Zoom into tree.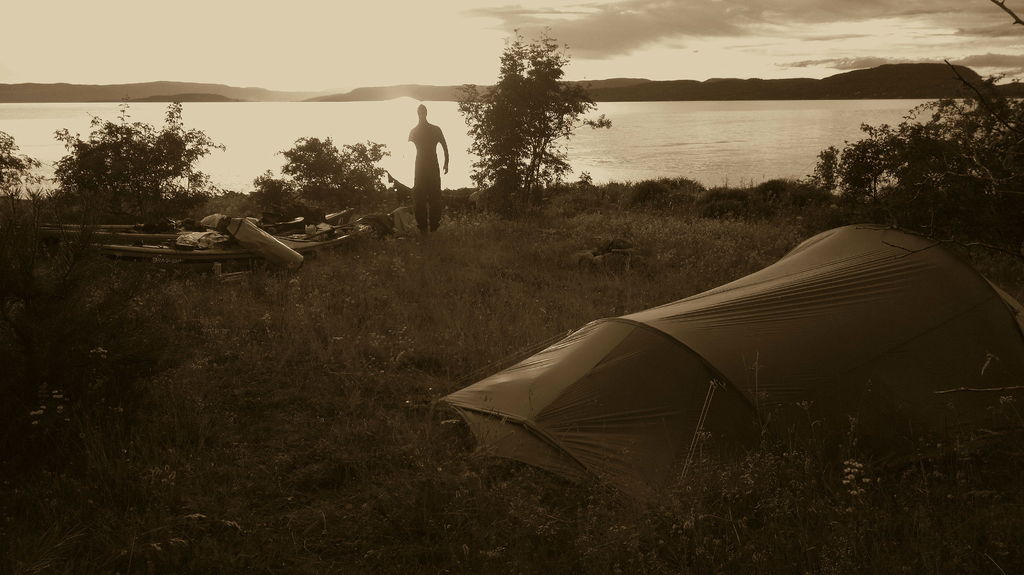
Zoom target: (x1=0, y1=118, x2=42, y2=209).
